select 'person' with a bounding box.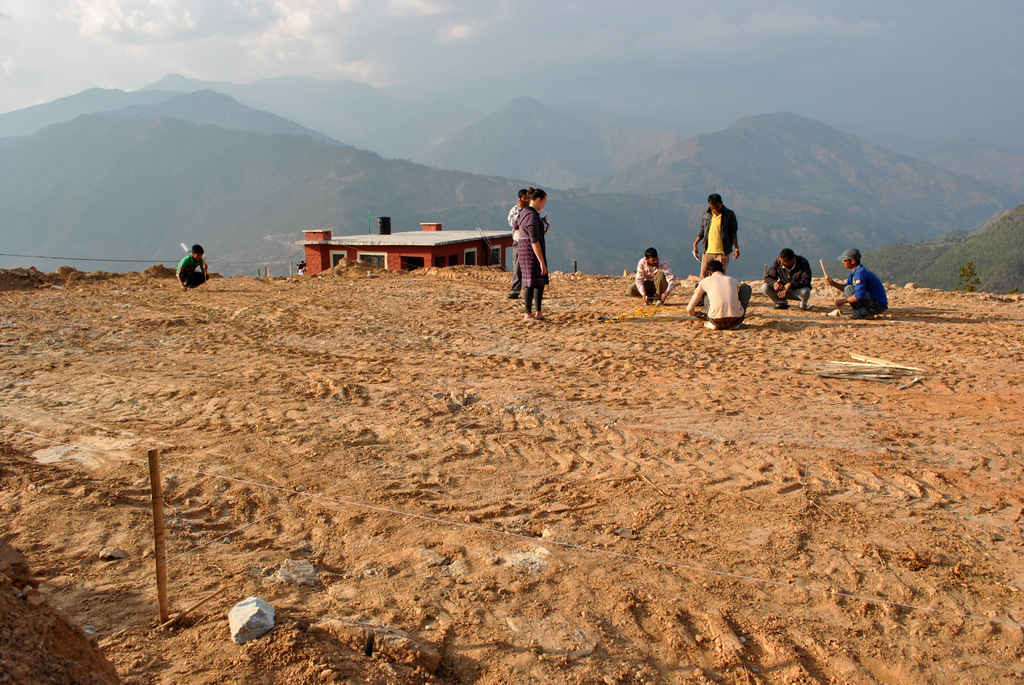
left=820, top=244, right=893, bottom=316.
